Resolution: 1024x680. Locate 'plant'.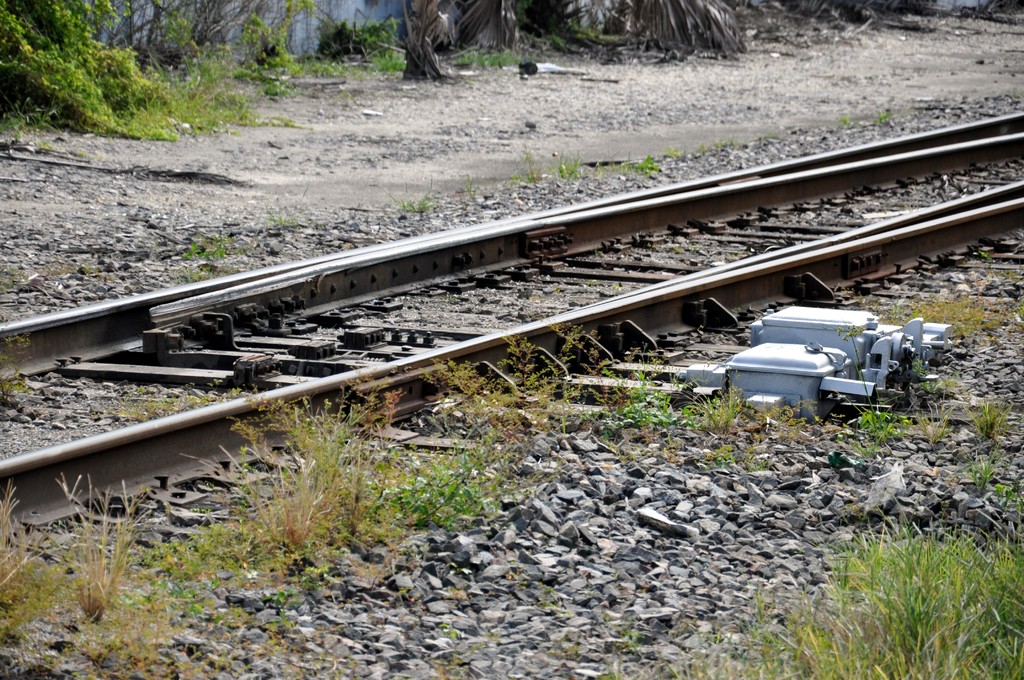
950,443,1023,513.
